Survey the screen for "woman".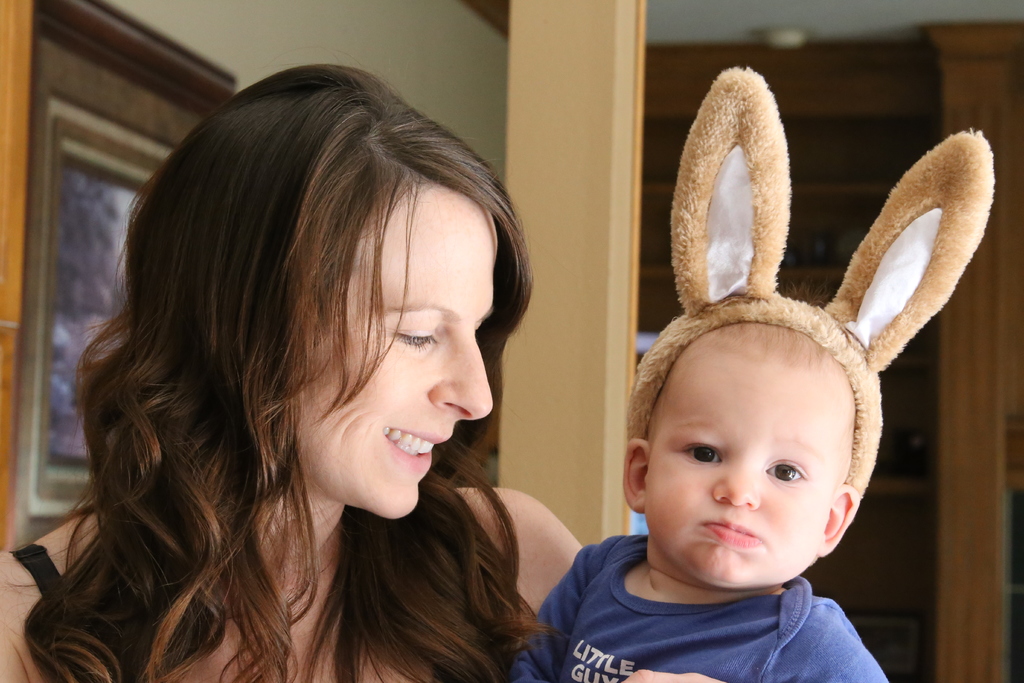
Survey found: (17, 56, 622, 682).
